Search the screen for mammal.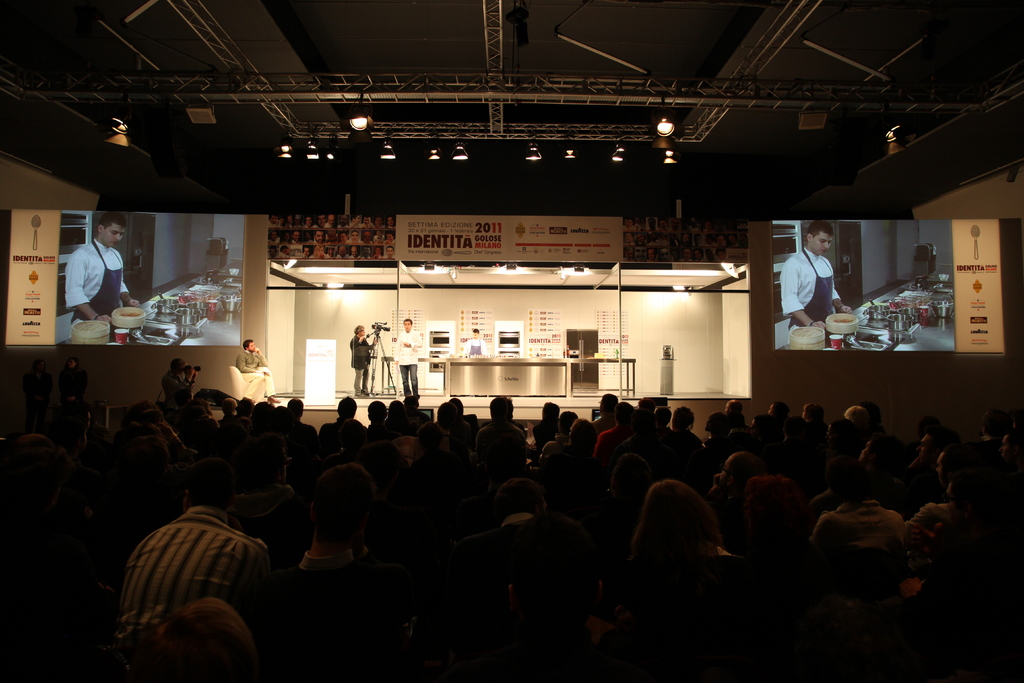
Found at 282:245:289:256.
